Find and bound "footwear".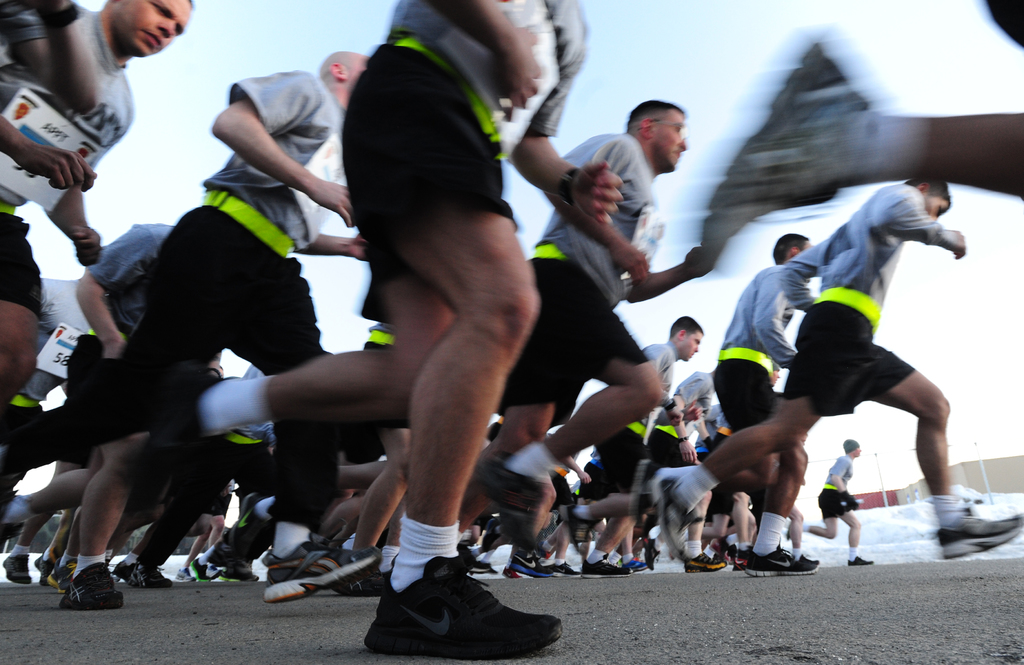
Bound: <bbox>508, 550, 551, 573</bbox>.
